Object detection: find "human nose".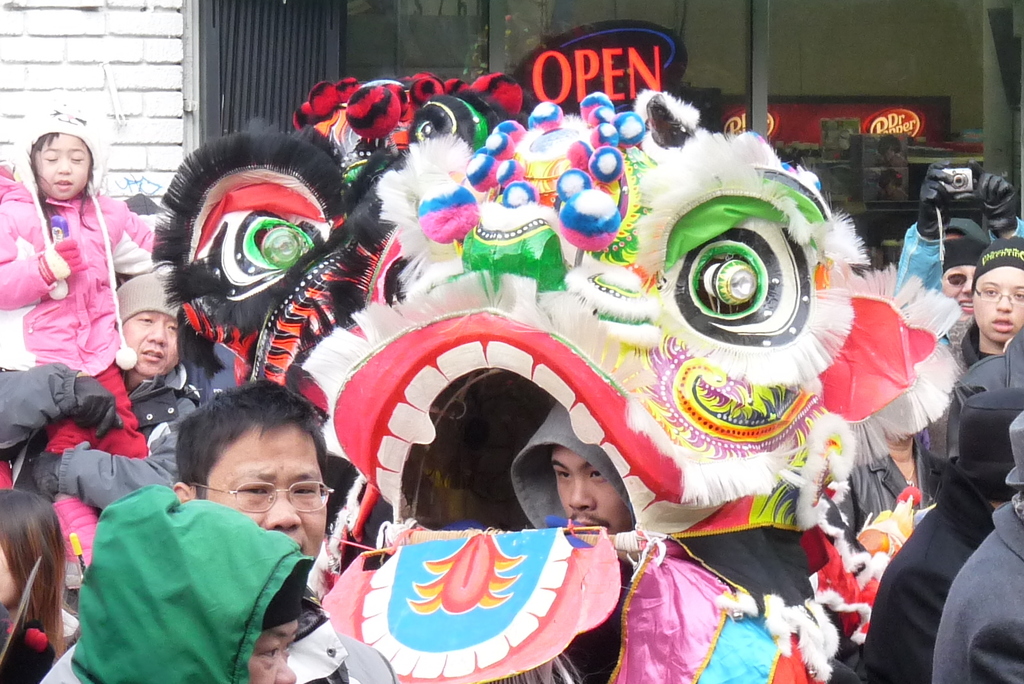
[left=58, top=158, right=68, bottom=174].
